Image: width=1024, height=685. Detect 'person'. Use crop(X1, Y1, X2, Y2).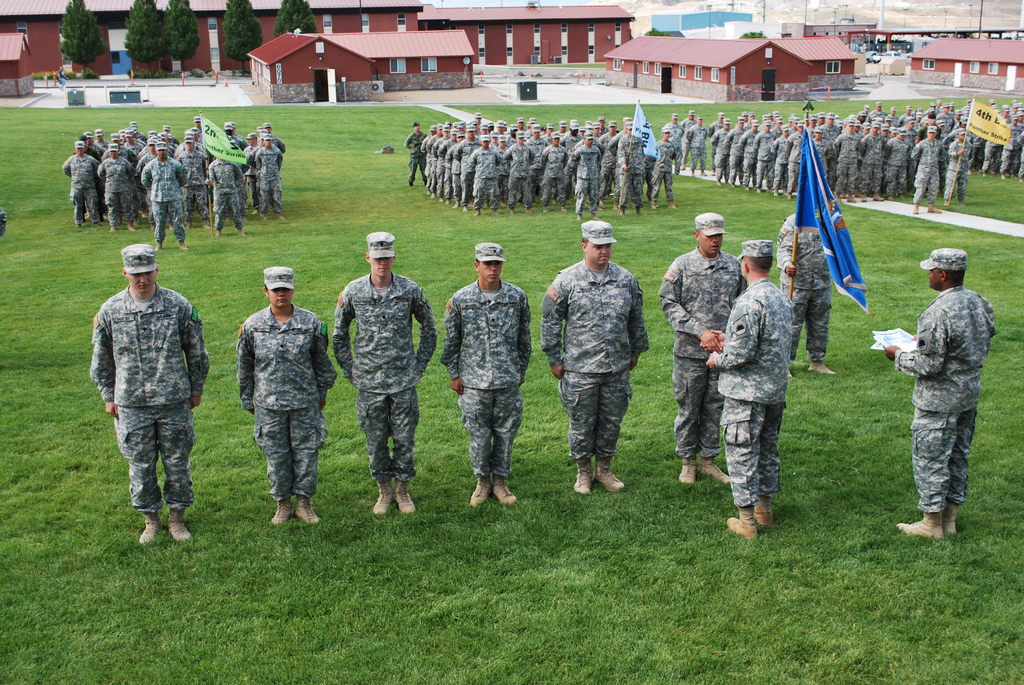
crop(704, 238, 795, 543).
